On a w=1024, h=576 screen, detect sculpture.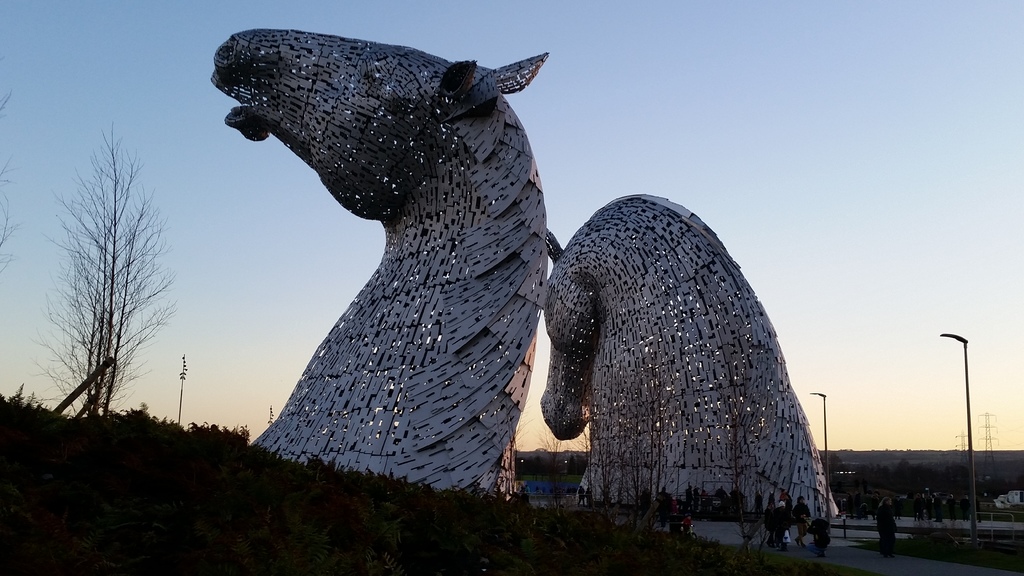
[left=210, top=21, right=550, bottom=501].
